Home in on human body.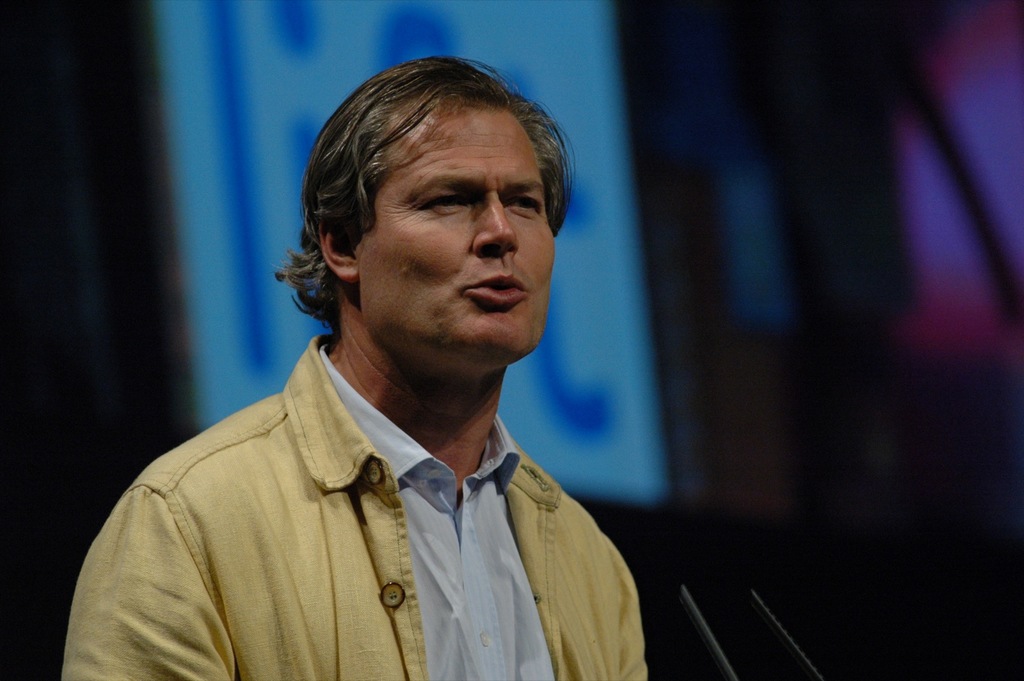
Homed in at l=92, t=136, r=642, b=680.
